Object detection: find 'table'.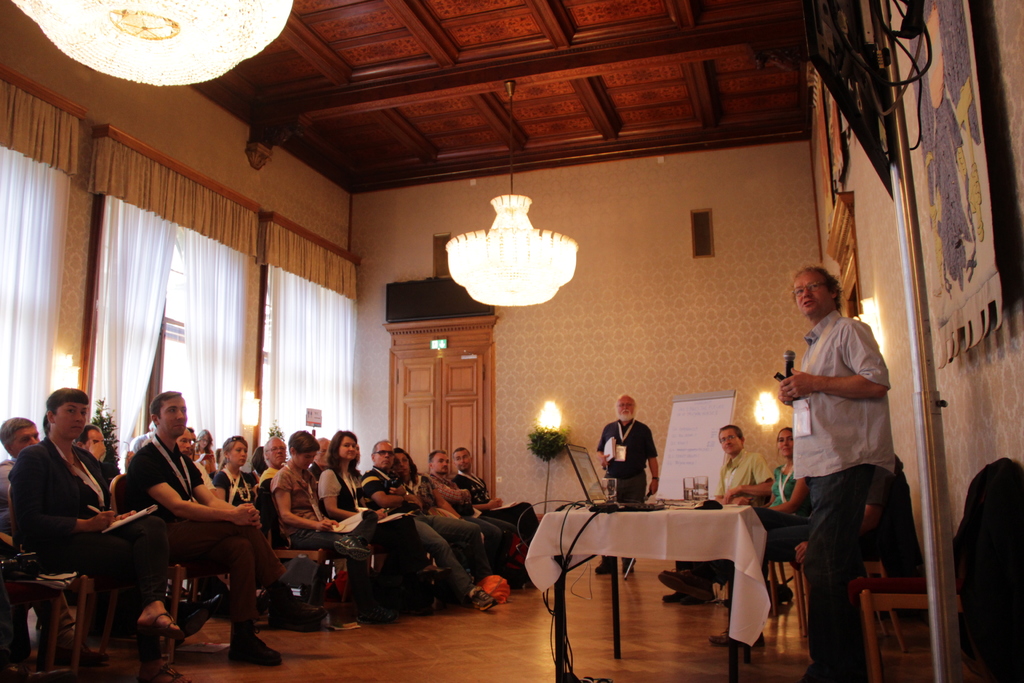
bbox=[522, 507, 792, 648].
